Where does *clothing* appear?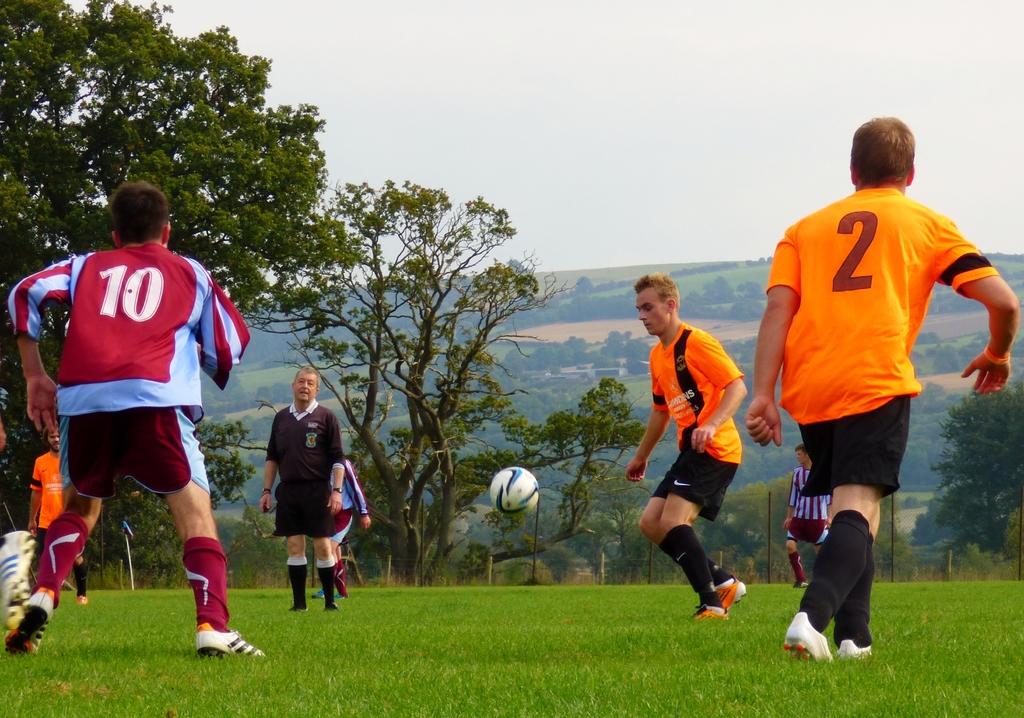
Appears at Rect(782, 166, 980, 543).
